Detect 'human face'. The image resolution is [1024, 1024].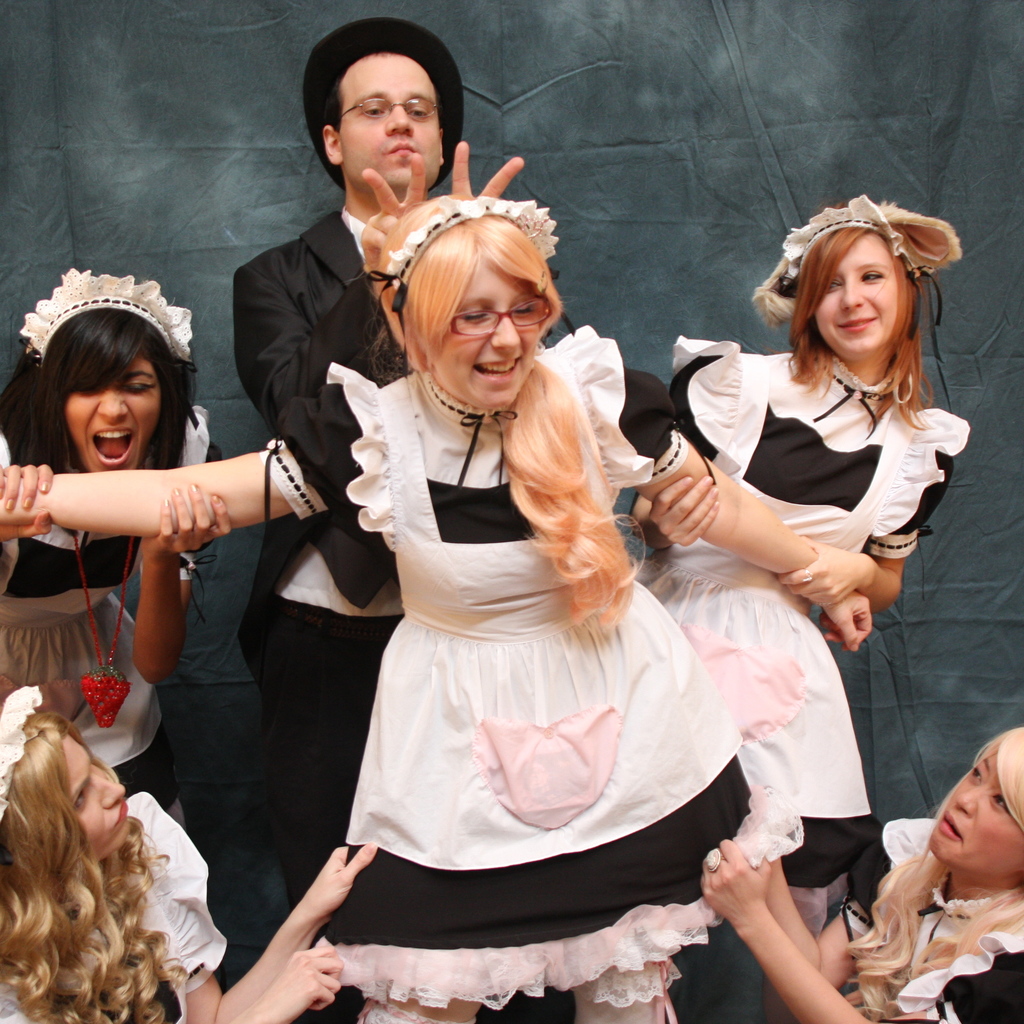
detection(66, 364, 159, 468).
